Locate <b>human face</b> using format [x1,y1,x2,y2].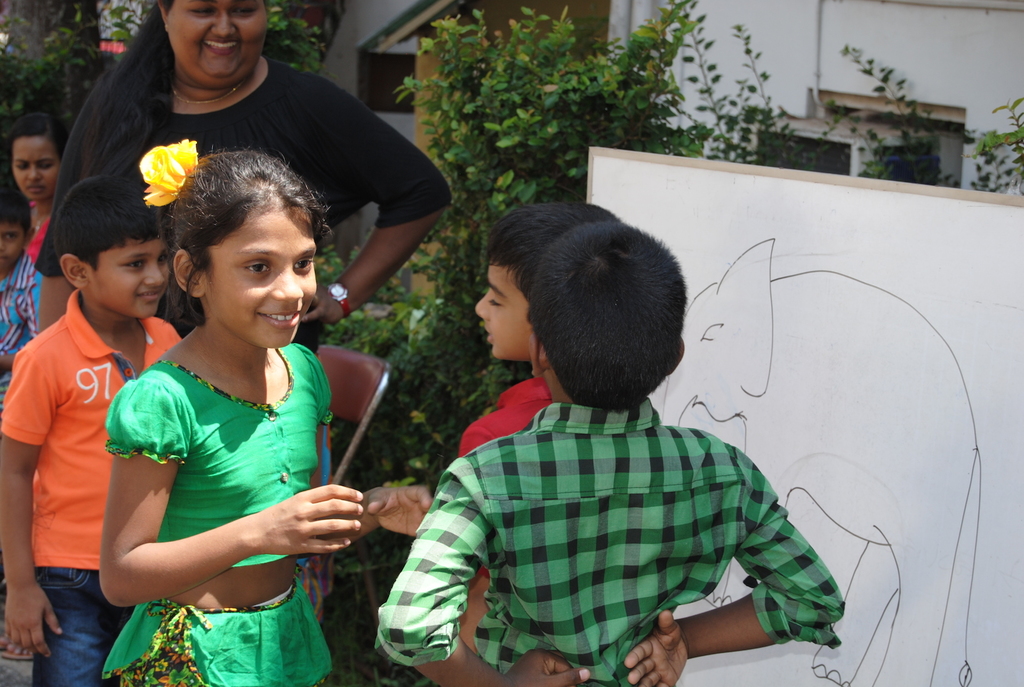
[0,220,26,266].
